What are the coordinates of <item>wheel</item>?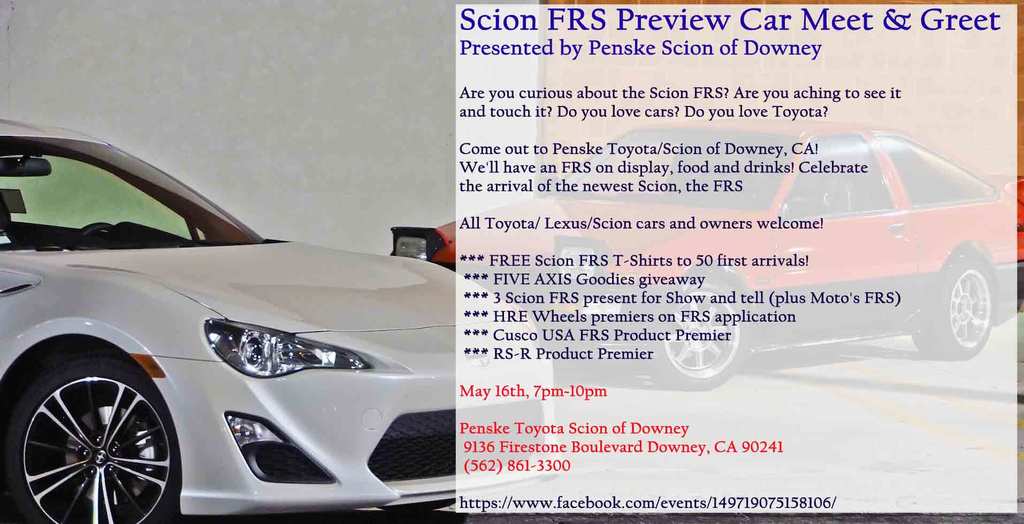
crop(6, 354, 180, 523).
